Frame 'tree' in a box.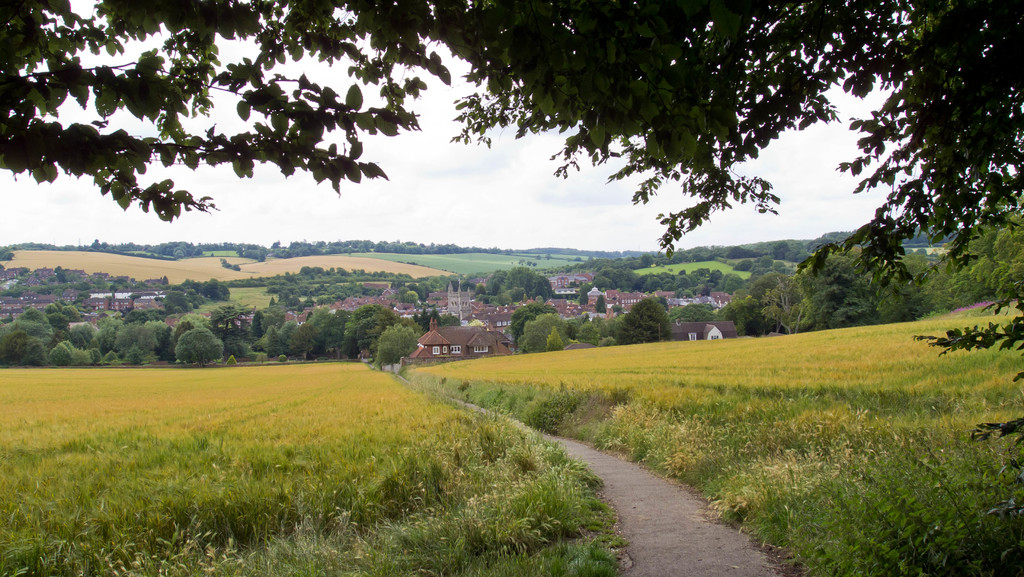
(left=64, top=329, right=86, bottom=347).
